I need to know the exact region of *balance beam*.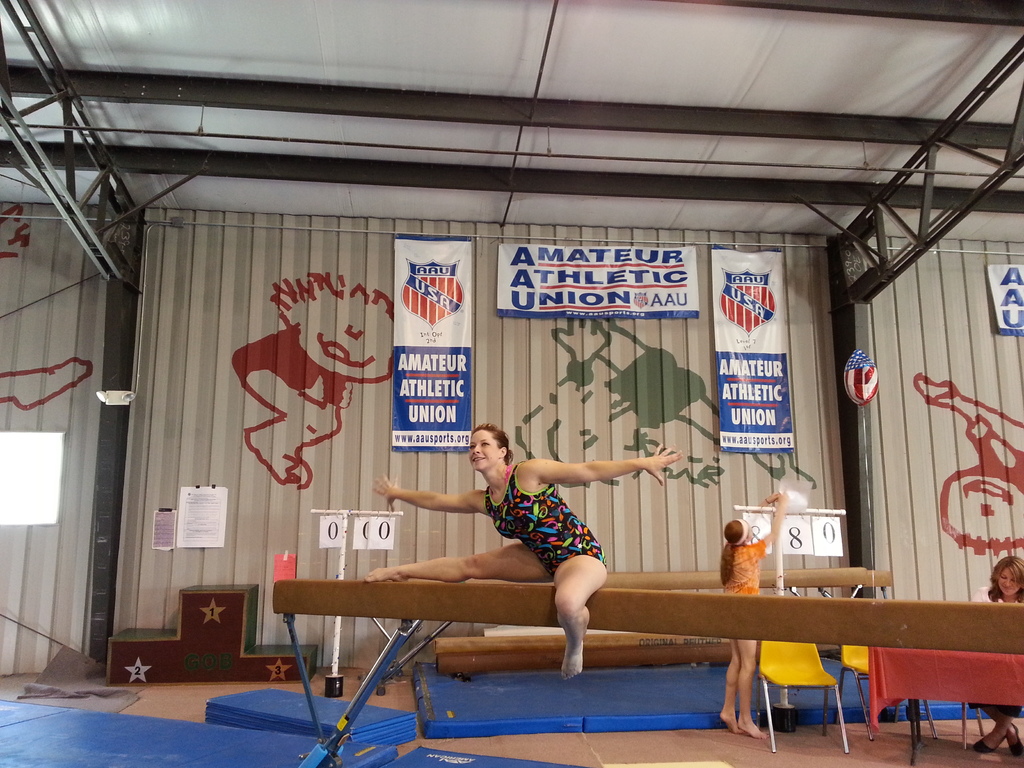
Region: 276/579/1022/652.
